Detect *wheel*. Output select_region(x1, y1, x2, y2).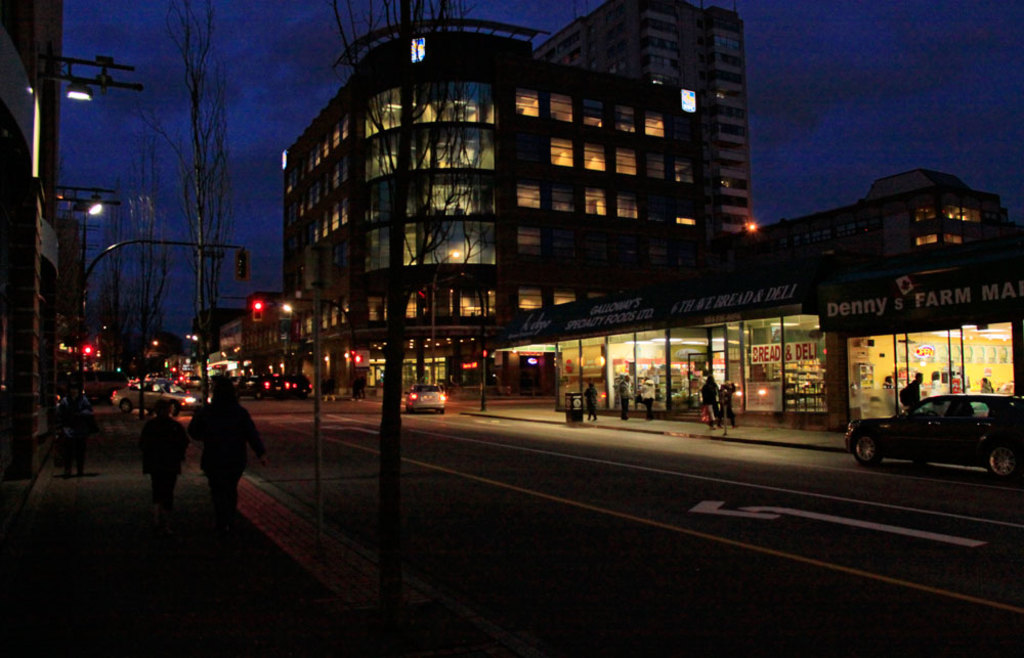
select_region(439, 407, 446, 415).
